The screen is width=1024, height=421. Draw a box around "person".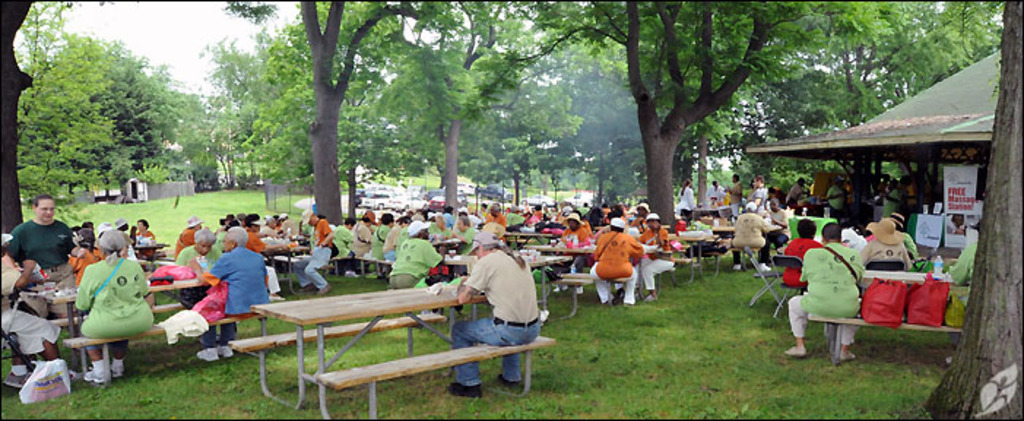
box(576, 200, 589, 215).
